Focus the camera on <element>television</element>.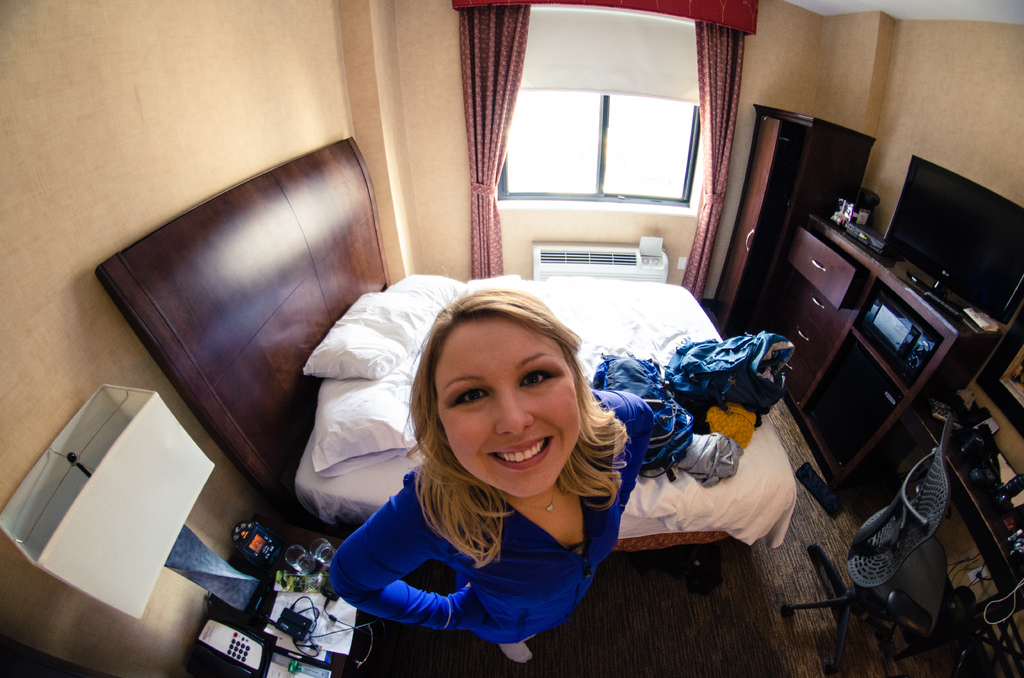
Focus region: rect(883, 156, 1023, 326).
